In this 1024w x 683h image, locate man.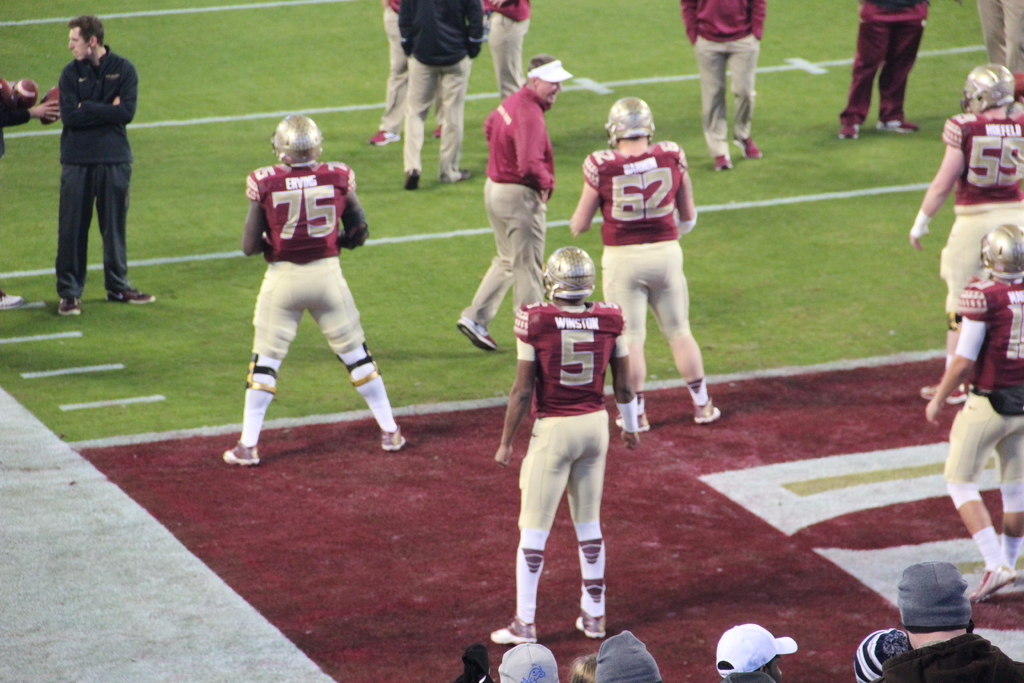
Bounding box: [974,0,1023,76].
